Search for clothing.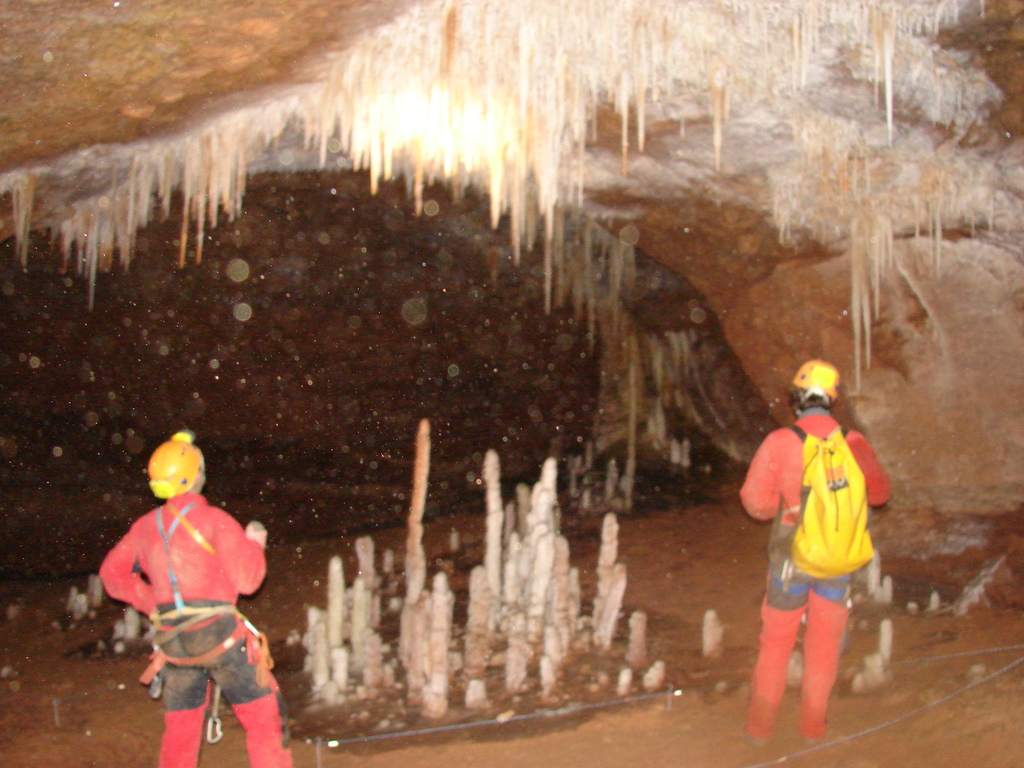
Found at left=750, top=388, right=880, bottom=707.
